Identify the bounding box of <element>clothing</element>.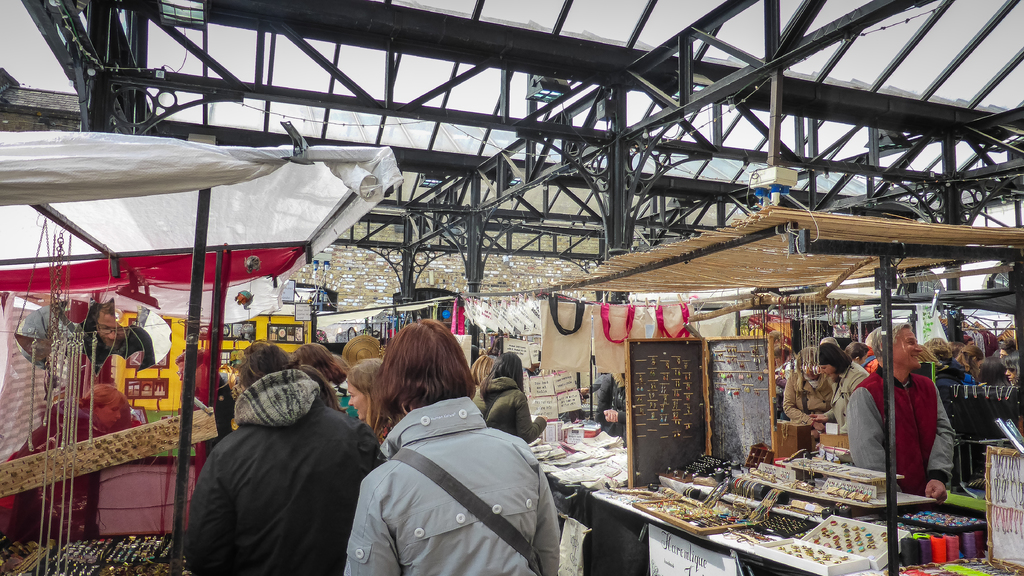
777 371 824 450.
